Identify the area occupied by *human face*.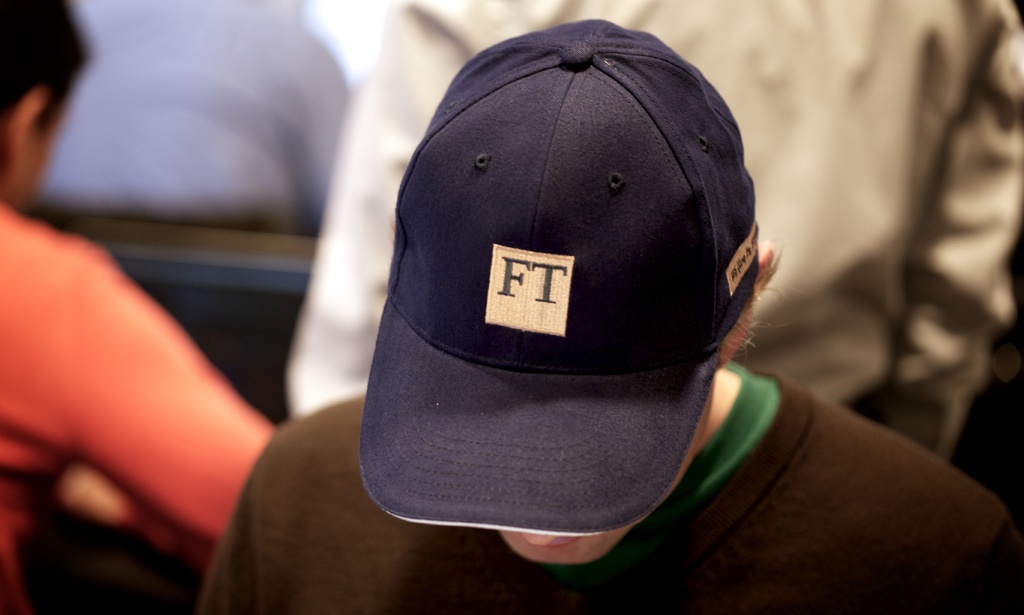
Area: (498,377,714,565).
